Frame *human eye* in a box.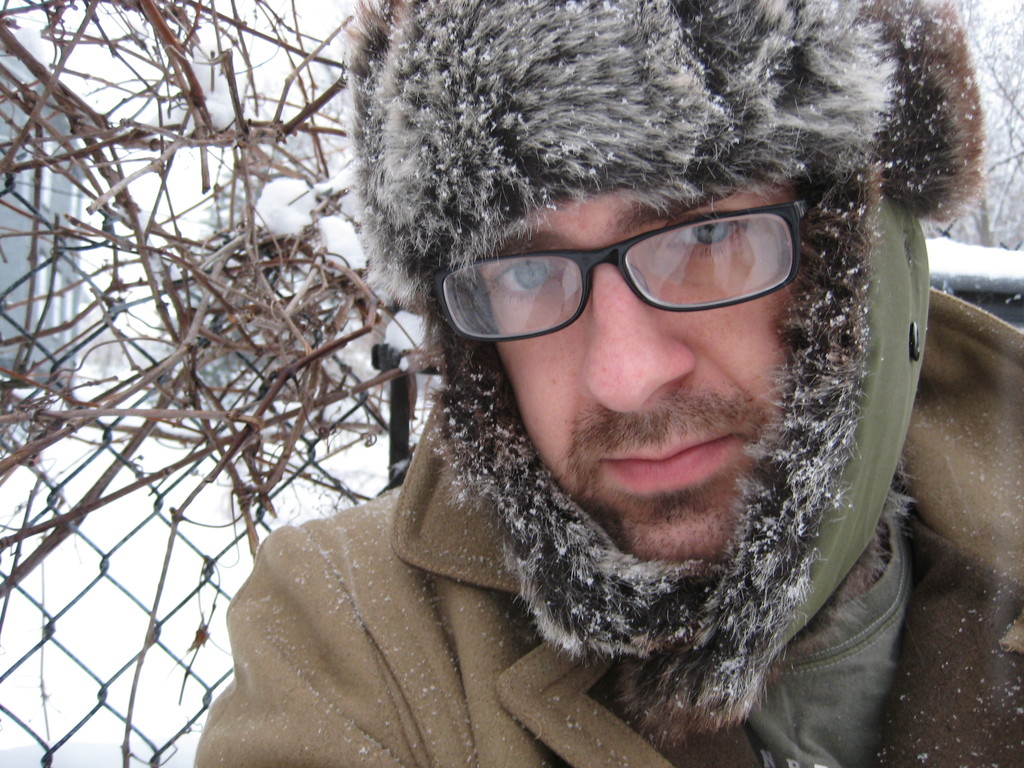
locate(492, 252, 562, 298).
